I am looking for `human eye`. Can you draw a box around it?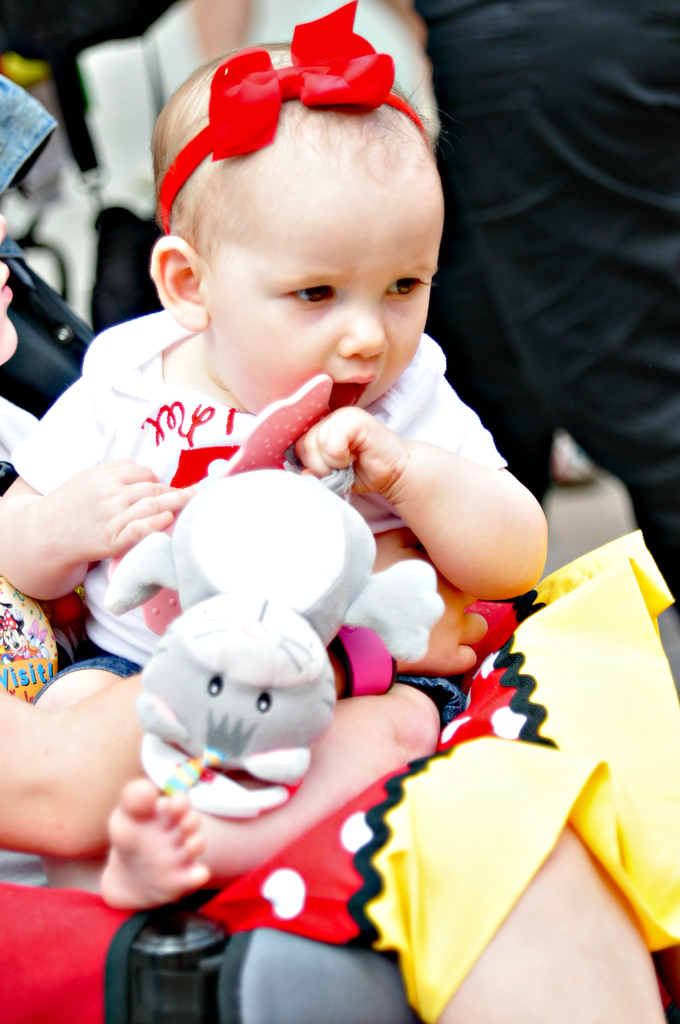
Sure, the bounding box is pyautogui.locateOnScreen(378, 273, 428, 307).
